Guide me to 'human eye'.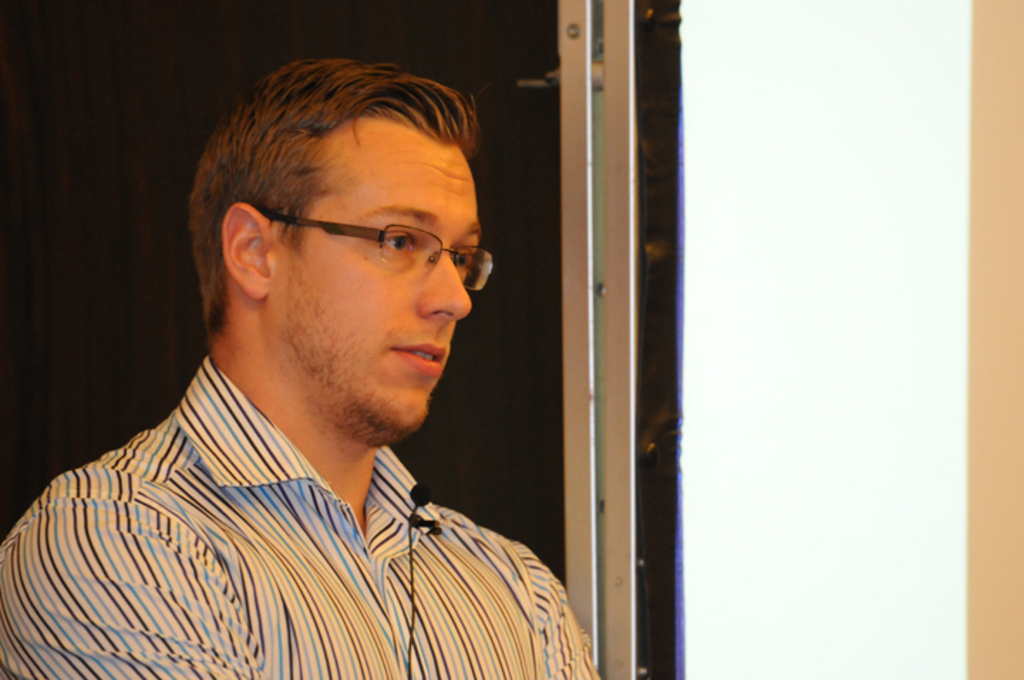
Guidance: (378, 228, 418, 255).
